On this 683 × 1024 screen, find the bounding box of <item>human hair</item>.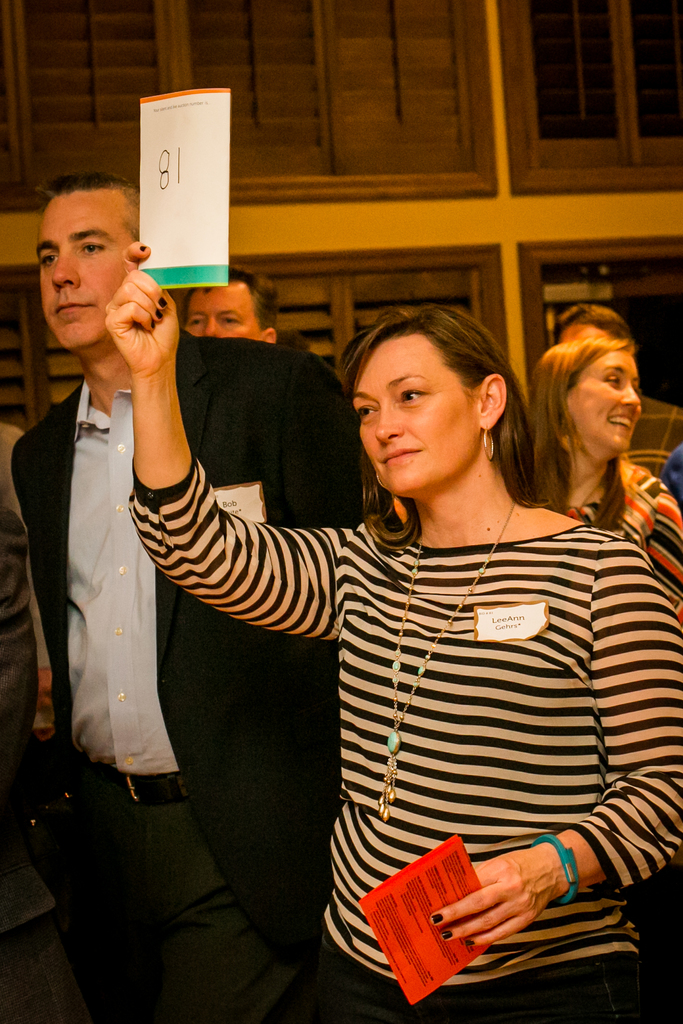
Bounding box: {"left": 38, "top": 180, "right": 138, "bottom": 235}.
